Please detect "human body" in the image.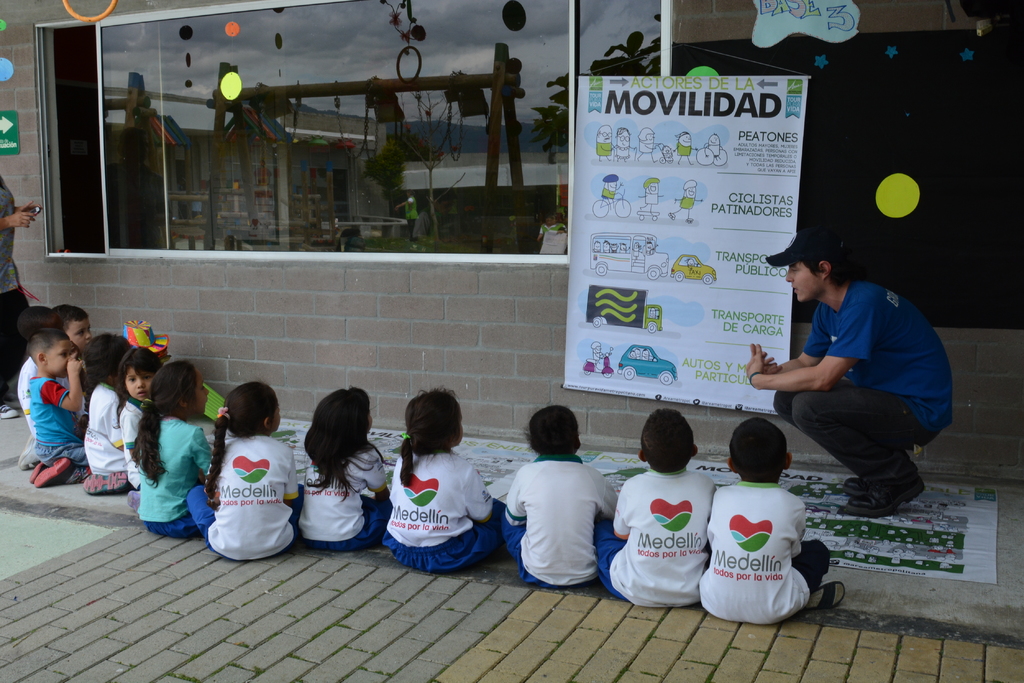
pyautogui.locateOnScreen(502, 408, 614, 590).
